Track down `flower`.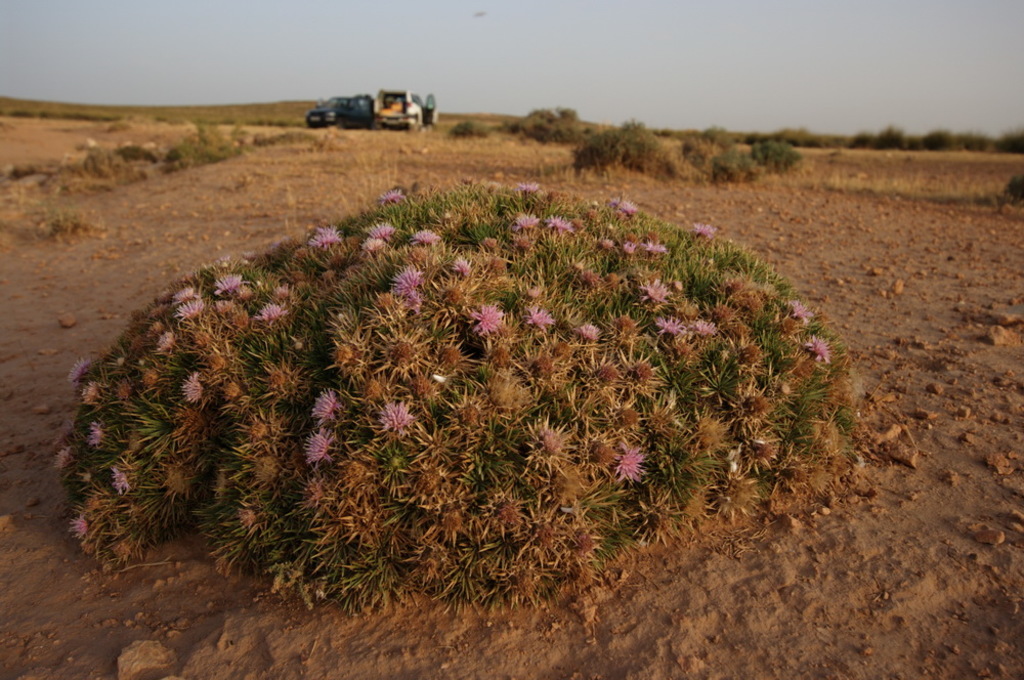
Tracked to [x1=653, y1=313, x2=682, y2=334].
